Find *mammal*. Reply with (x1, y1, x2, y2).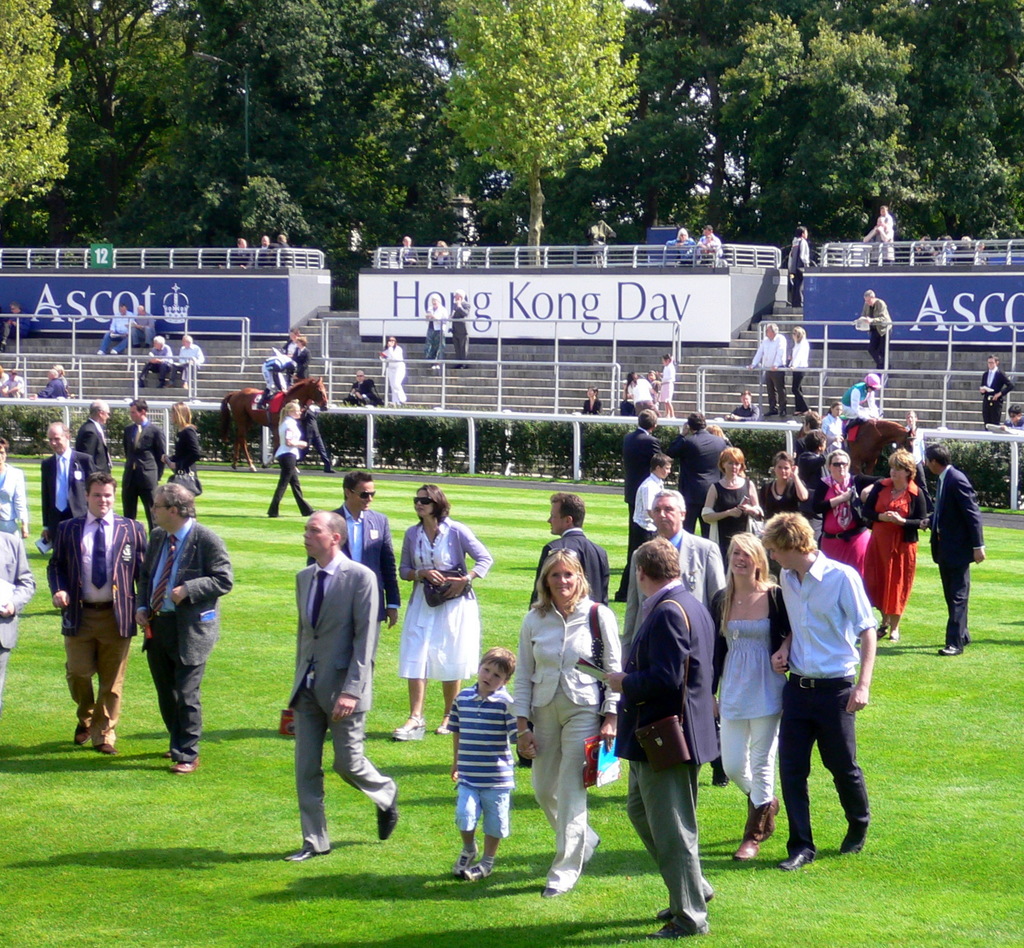
(977, 356, 1011, 429).
